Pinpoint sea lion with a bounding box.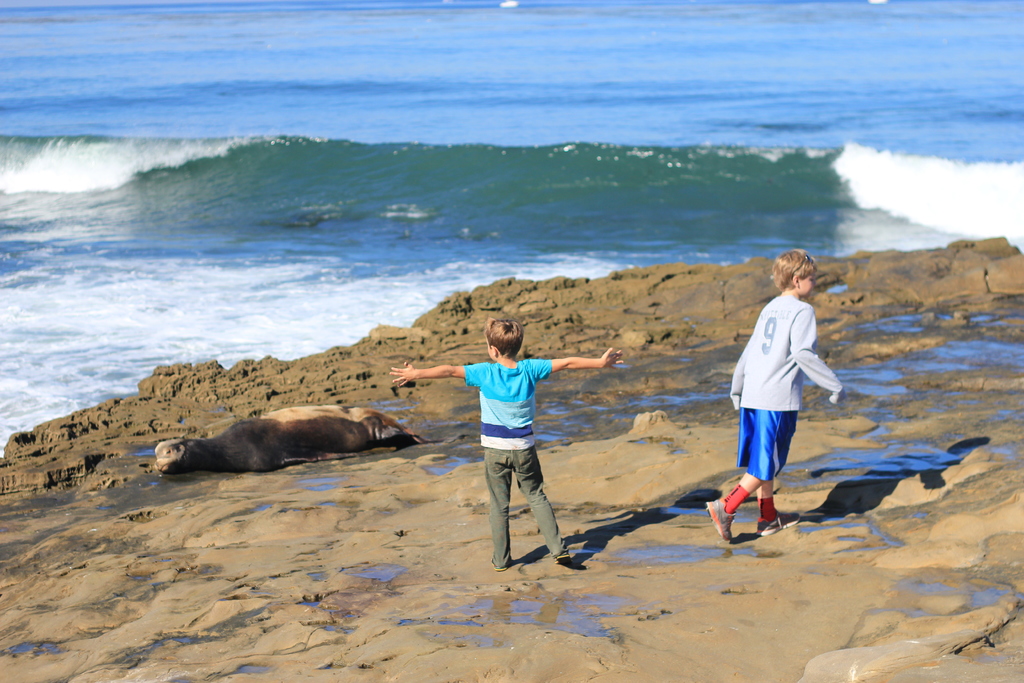
bbox=(266, 406, 424, 445).
